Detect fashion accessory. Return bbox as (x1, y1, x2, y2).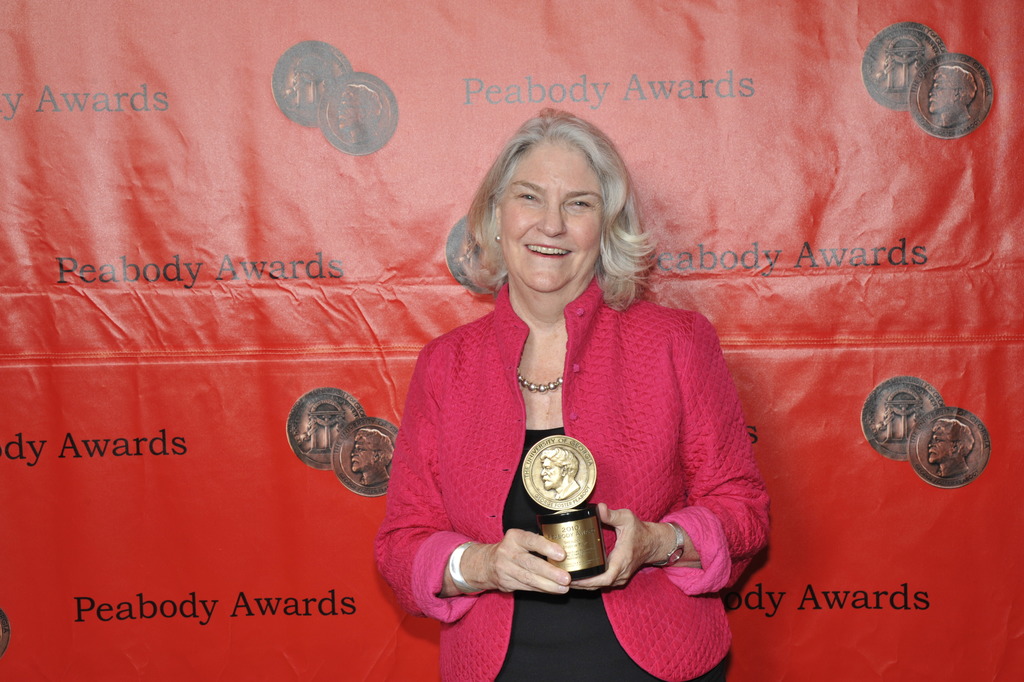
(496, 234, 504, 245).
